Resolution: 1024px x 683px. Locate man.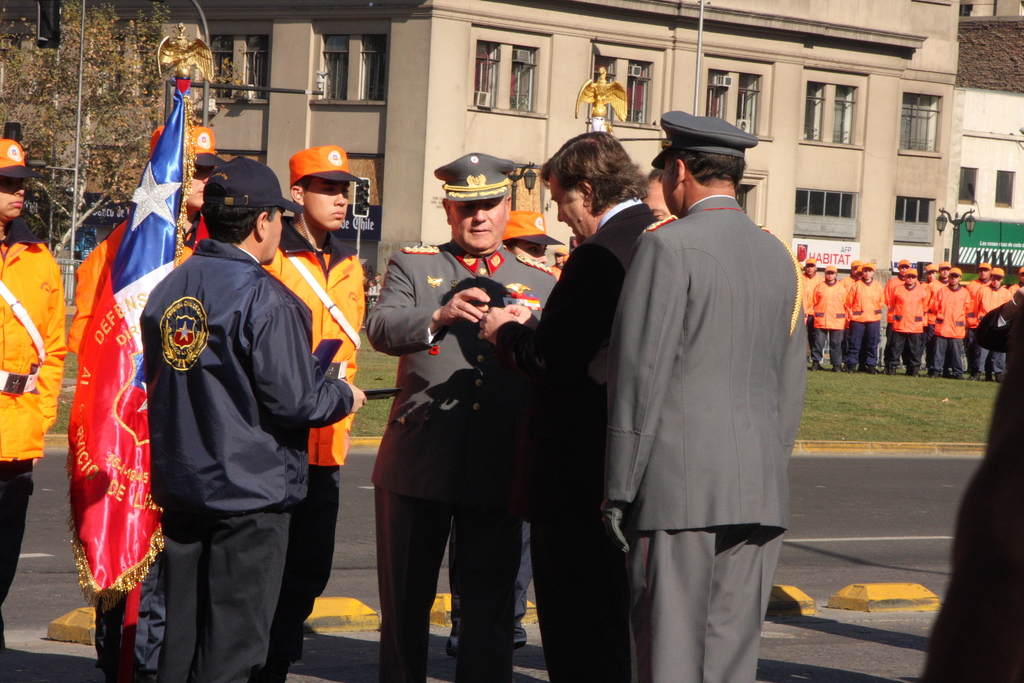
region(139, 152, 364, 682).
